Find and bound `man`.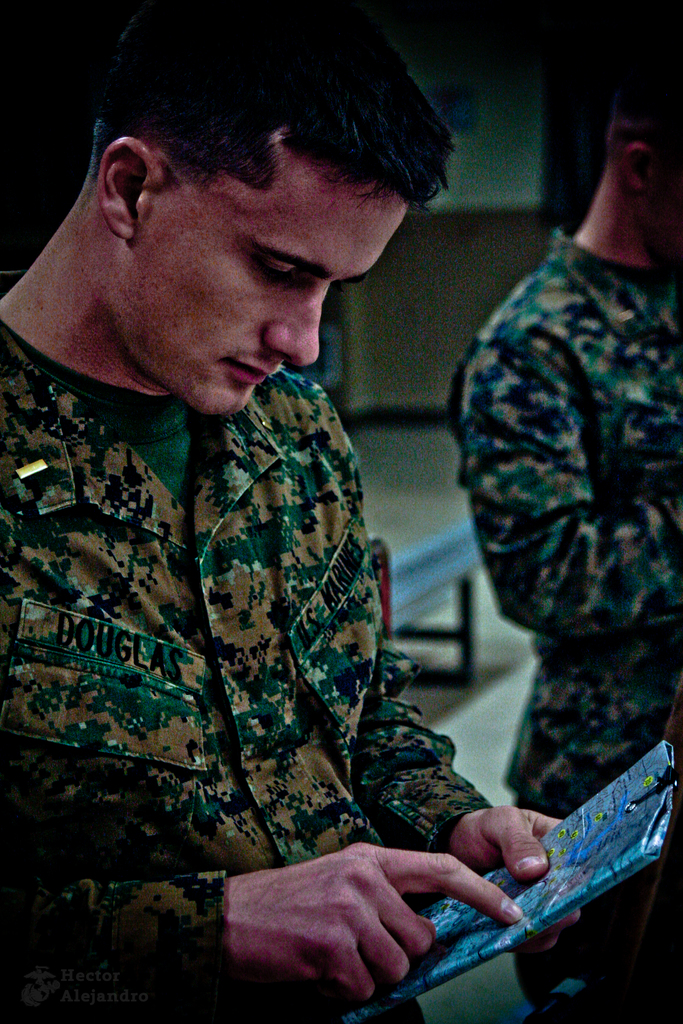
Bound: 0:0:591:1023.
